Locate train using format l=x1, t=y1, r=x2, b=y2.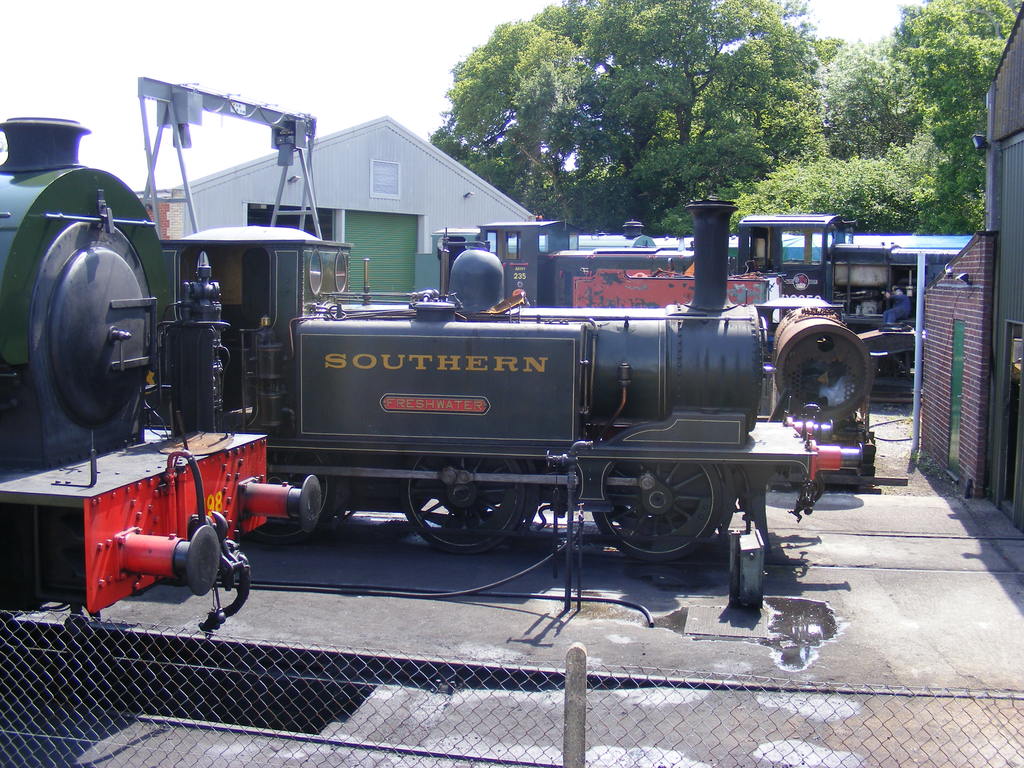
l=437, t=195, r=972, b=399.
